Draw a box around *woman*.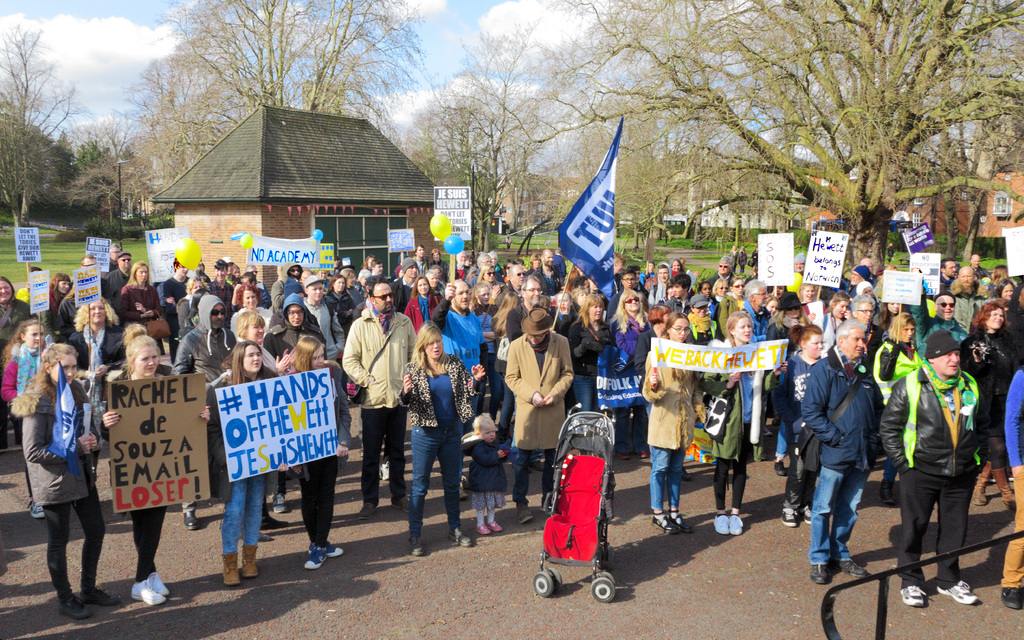
699, 309, 791, 534.
